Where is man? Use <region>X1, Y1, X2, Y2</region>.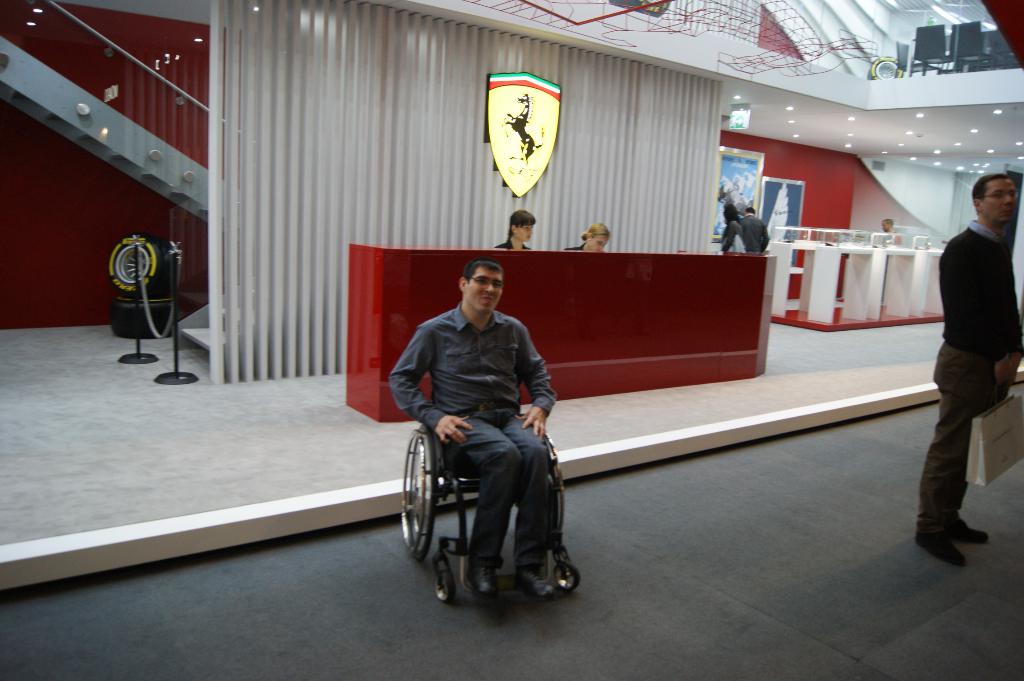
<region>740, 205, 772, 252</region>.
